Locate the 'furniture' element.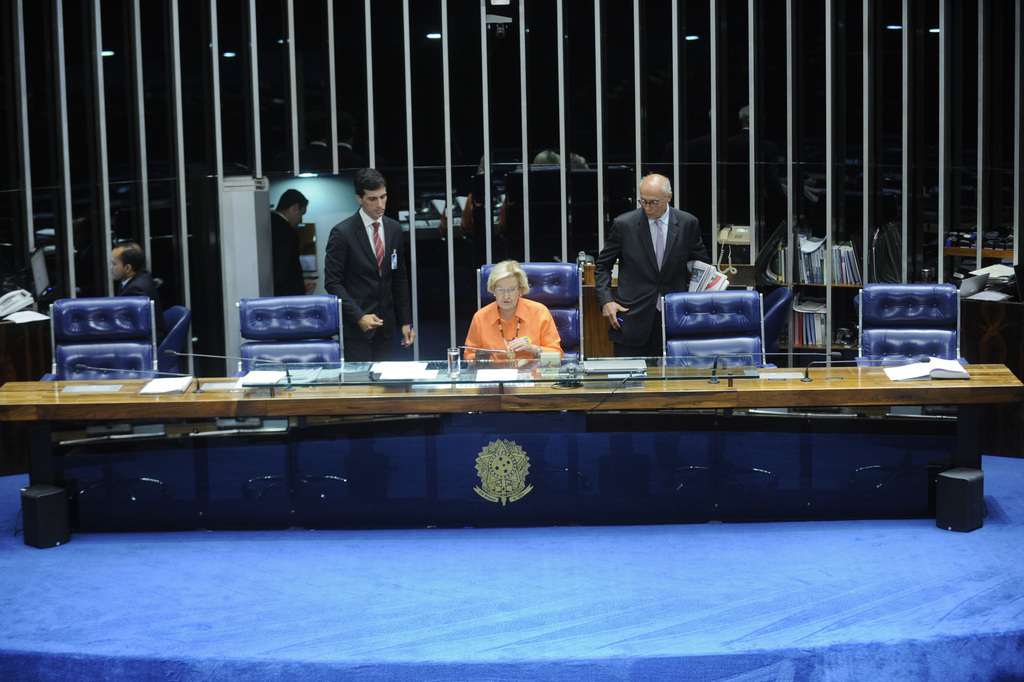
Element bbox: [left=47, top=294, right=158, bottom=378].
